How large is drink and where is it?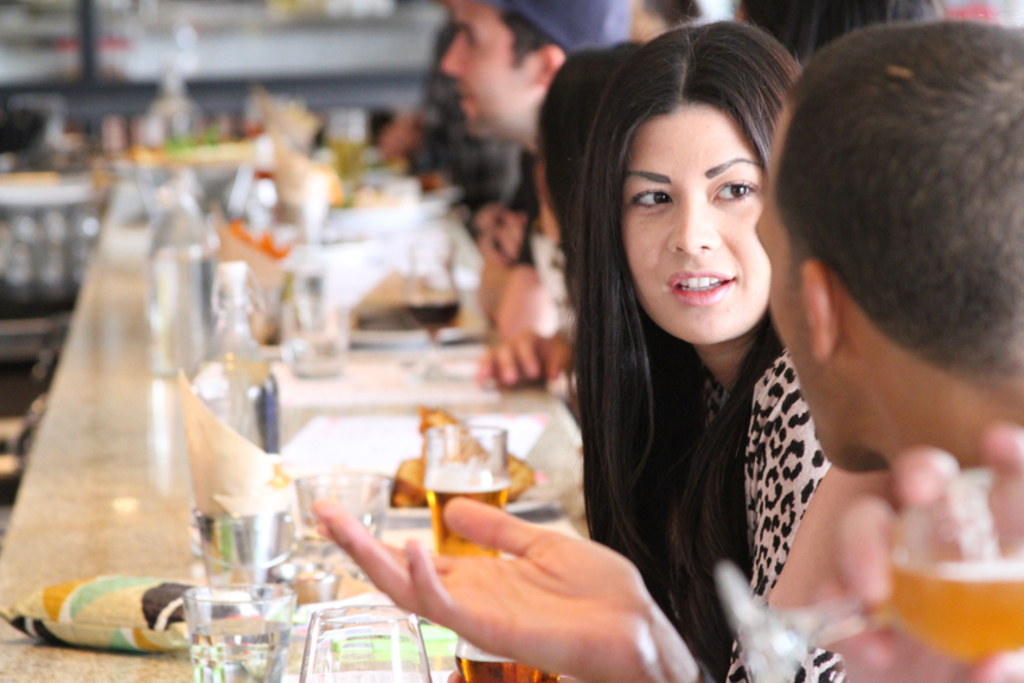
Bounding box: 431,481,514,561.
